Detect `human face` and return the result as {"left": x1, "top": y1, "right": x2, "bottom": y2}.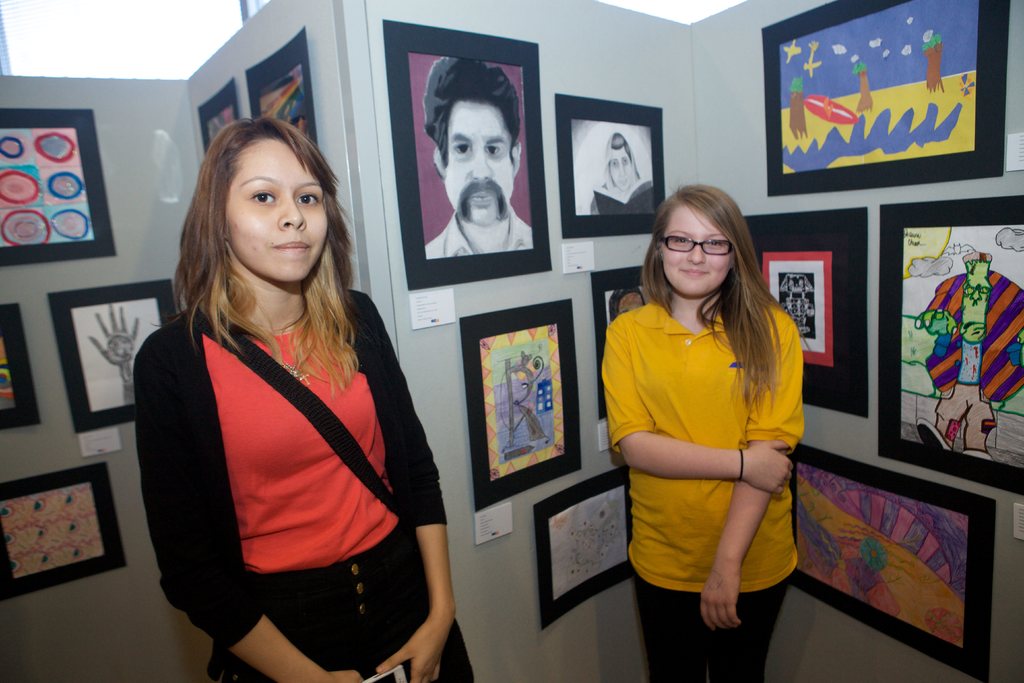
{"left": 602, "top": 138, "right": 645, "bottom": 192}.
